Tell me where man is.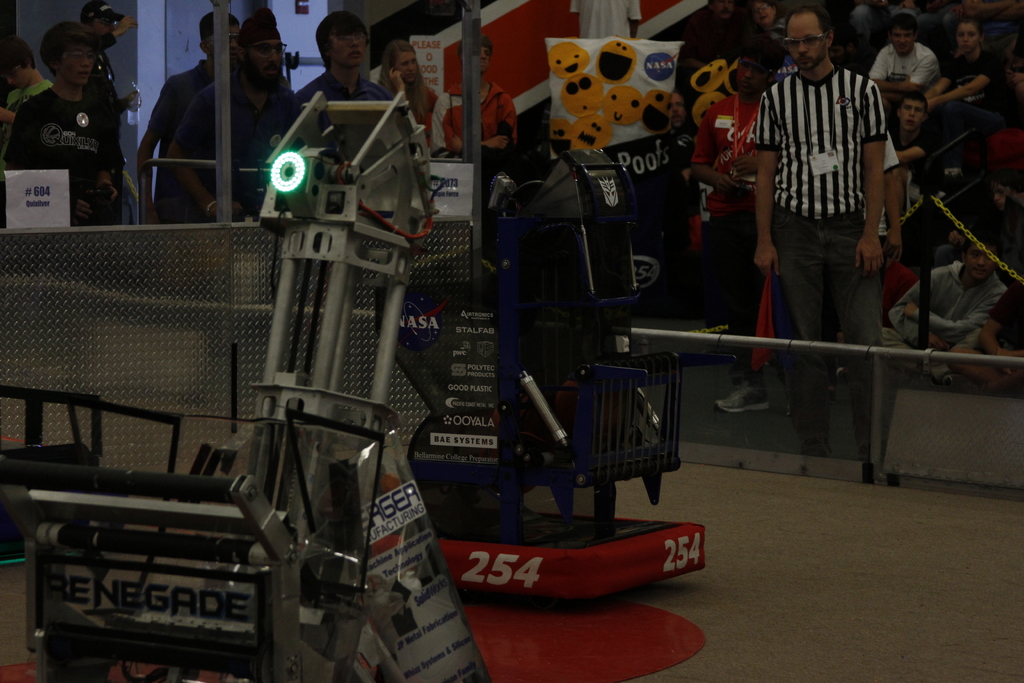
man is at region(296, 10, 395, 129).
